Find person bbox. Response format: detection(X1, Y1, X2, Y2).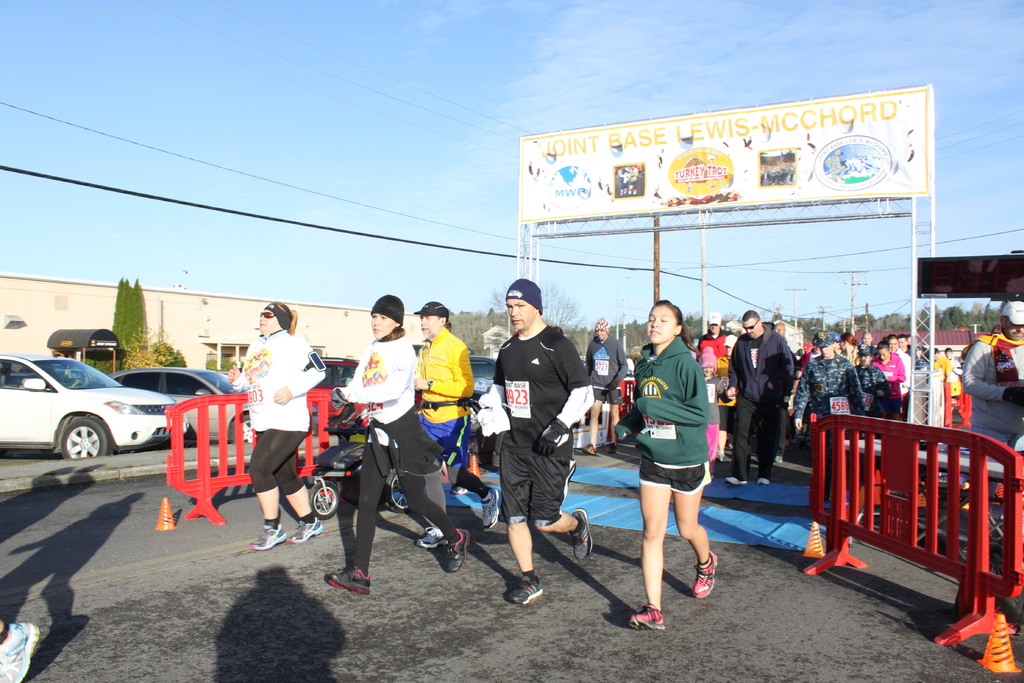
detection(954, 302, 1020, 484).
